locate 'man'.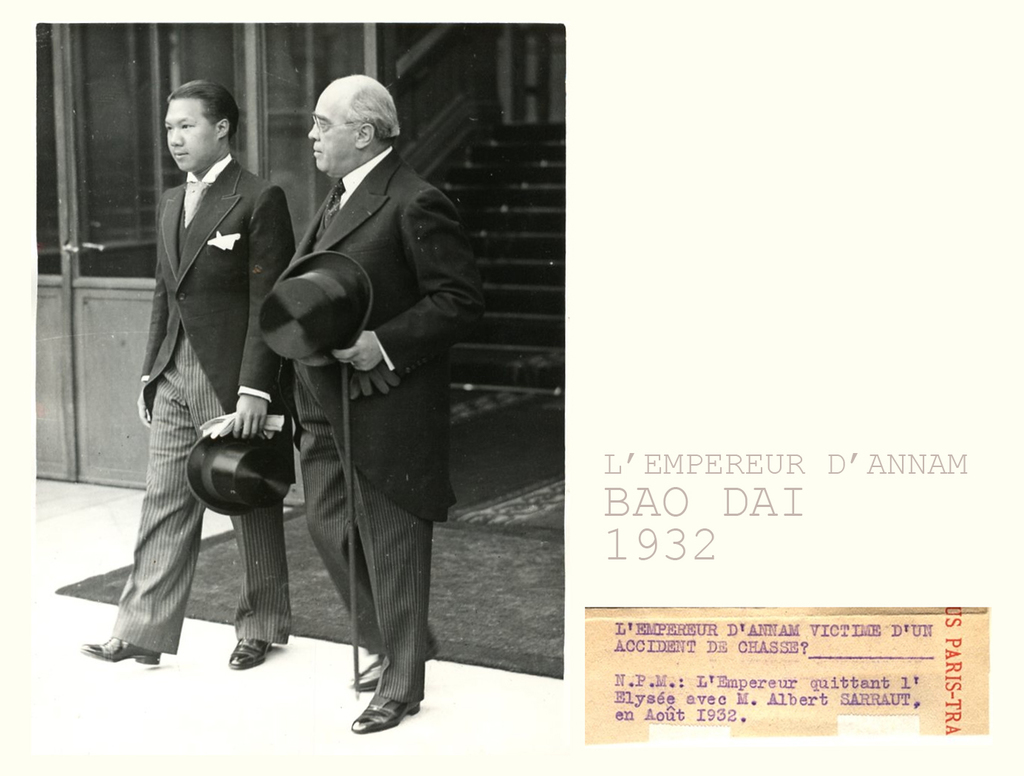
Bounding box: 79 78 299 672.
